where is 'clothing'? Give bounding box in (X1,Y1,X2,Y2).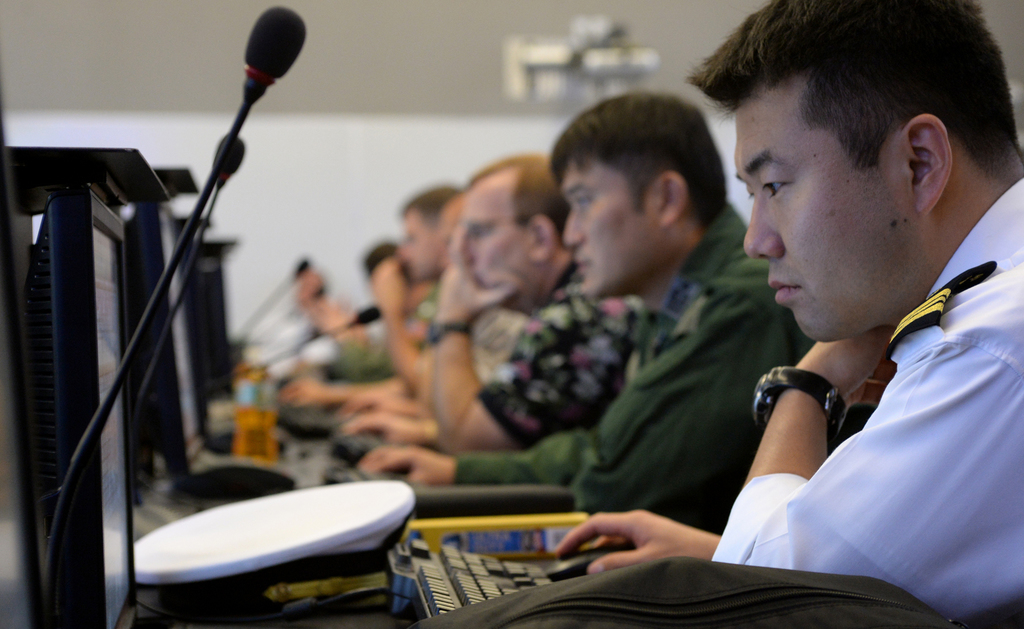
(438,194,812,516).
